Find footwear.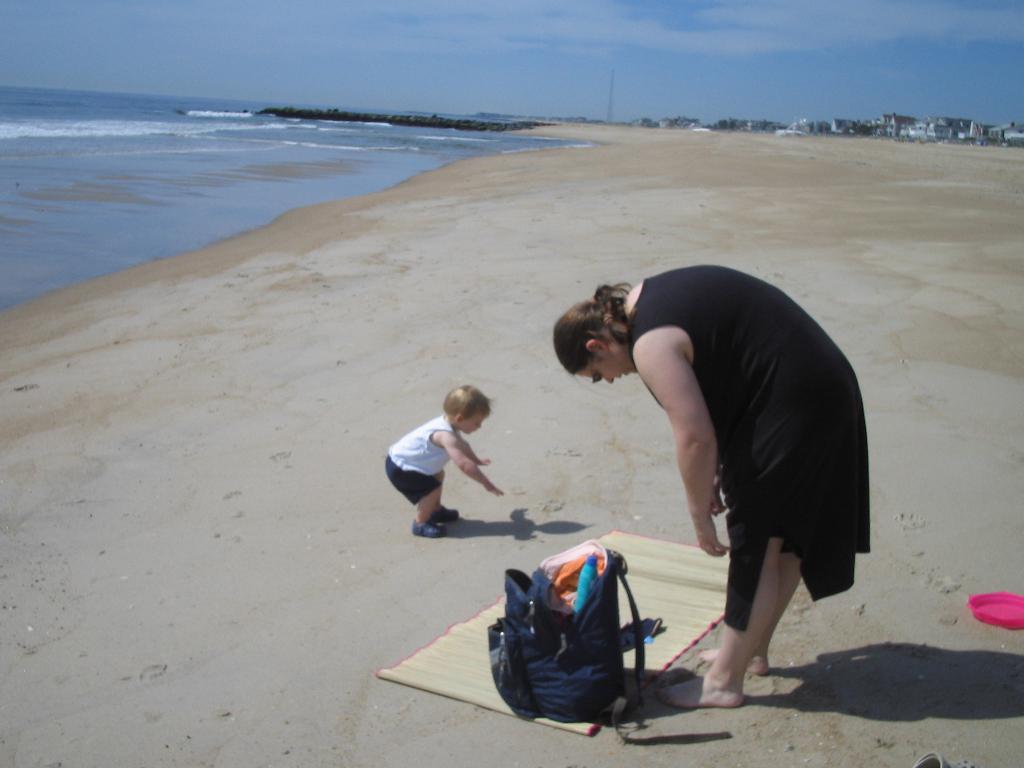
x1=411 y1=521 x2=444 y2=534.
